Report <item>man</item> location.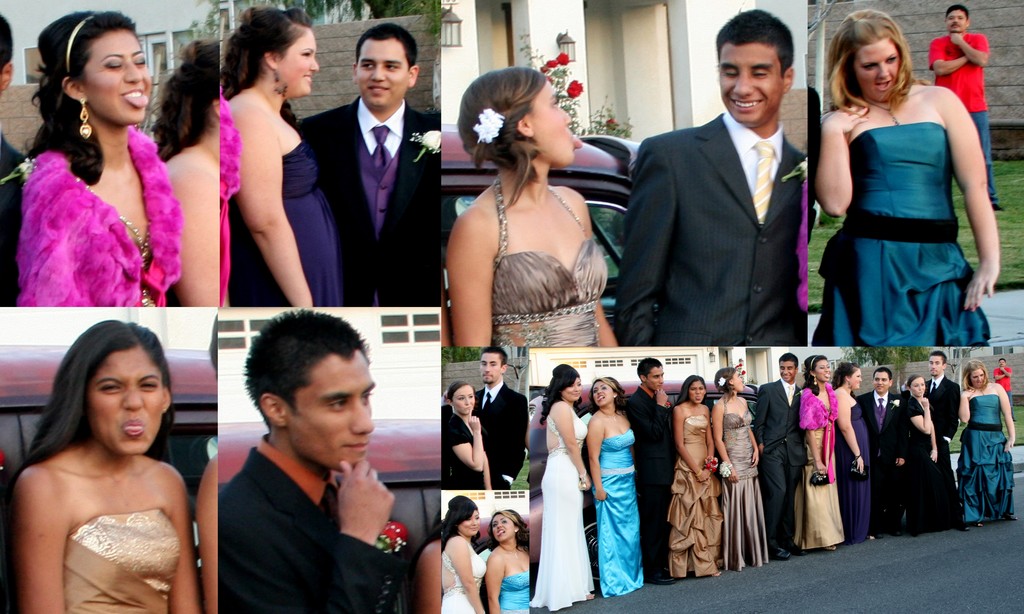
Report: {"x1": 303, "y1": 21, "x2": 439, "y2": 307}.
